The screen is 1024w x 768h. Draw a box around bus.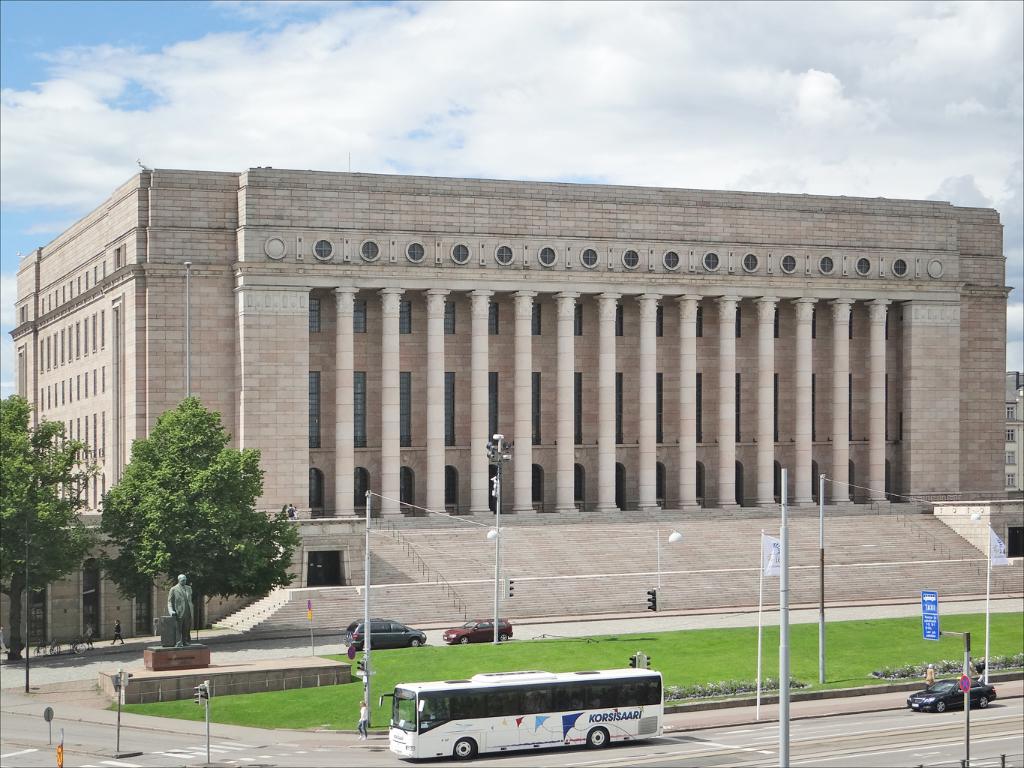
<box>371,660,667,763</box>.
